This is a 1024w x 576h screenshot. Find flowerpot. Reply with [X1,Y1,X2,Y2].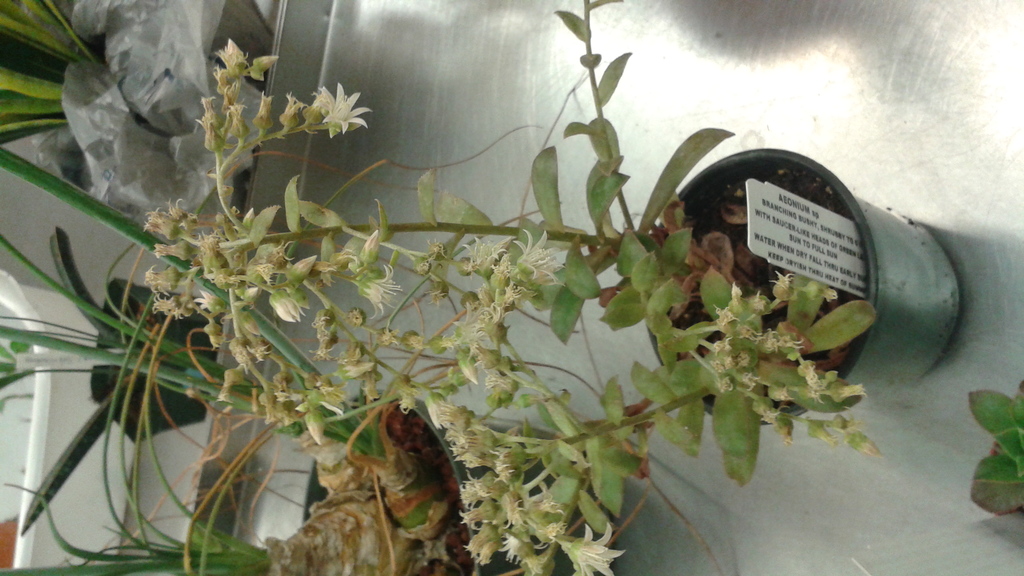
[88,275,216,443].
